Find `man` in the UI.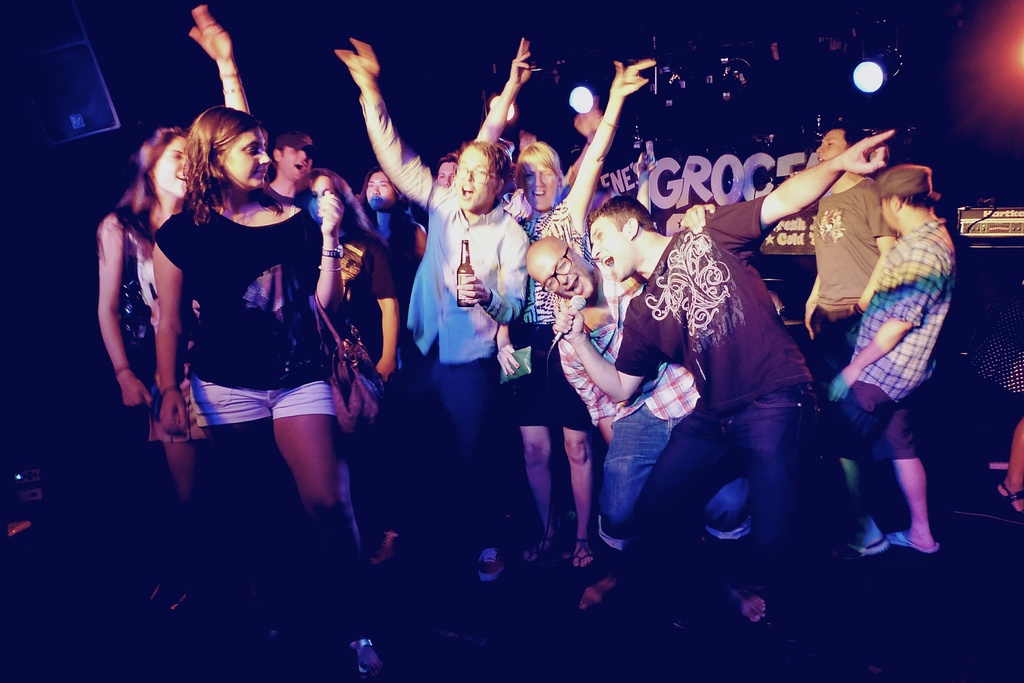
UI element at (529,208,774,624).
